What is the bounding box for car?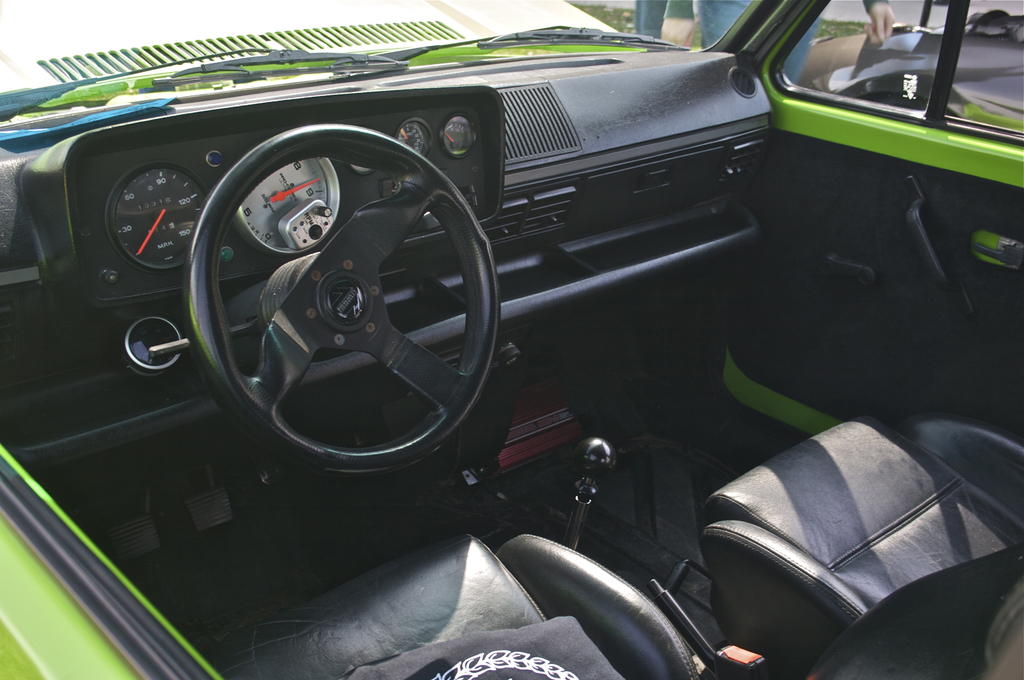
<region>0, 0, 1023, 679</region>.
